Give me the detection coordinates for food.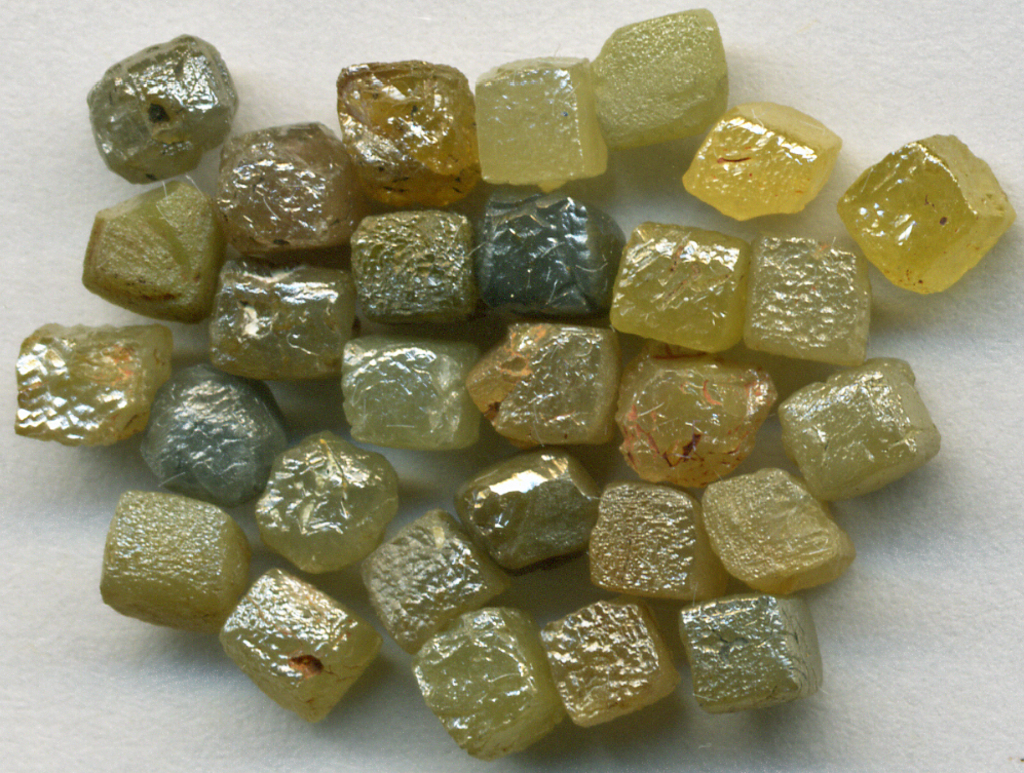
<box>359,506,509,648</box>.
